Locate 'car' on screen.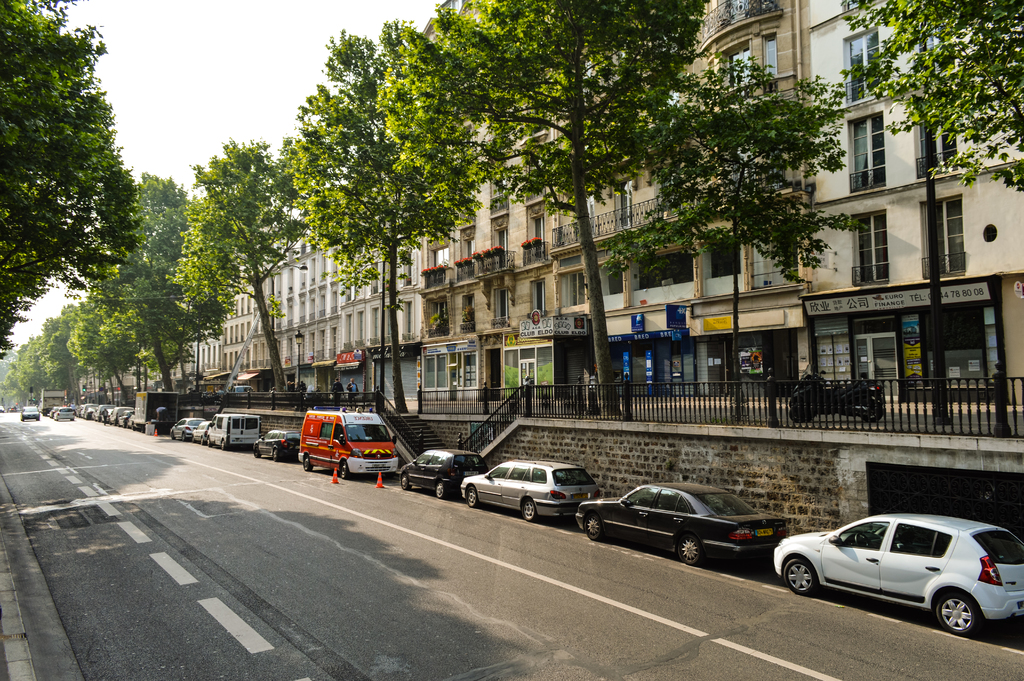
On screen at (left=399, top=448, right=484, bottom=495).
